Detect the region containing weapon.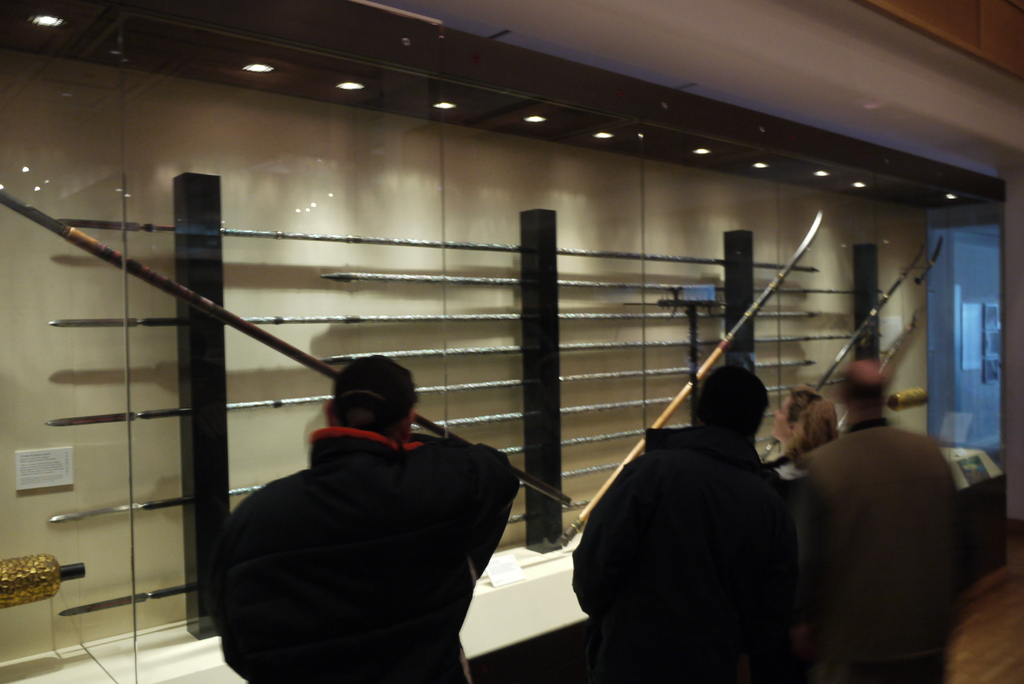
crop(0, 182, 575, 506).
